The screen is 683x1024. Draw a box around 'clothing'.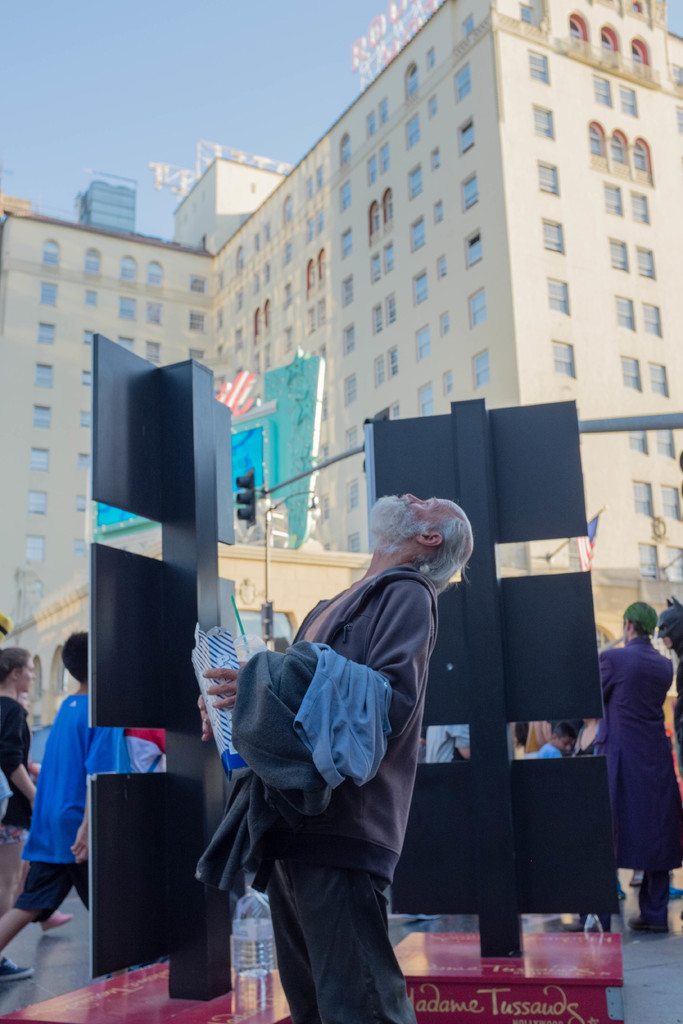
bbox=(133, 731, 165, 768).
